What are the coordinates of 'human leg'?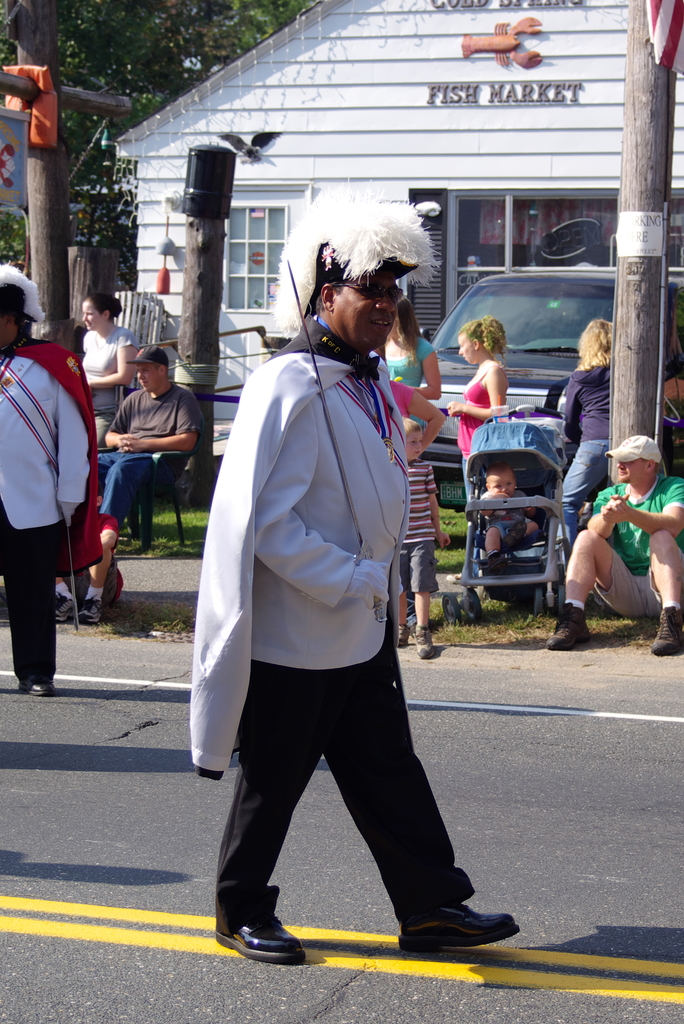
select_region(91, 444, 172, 531).
